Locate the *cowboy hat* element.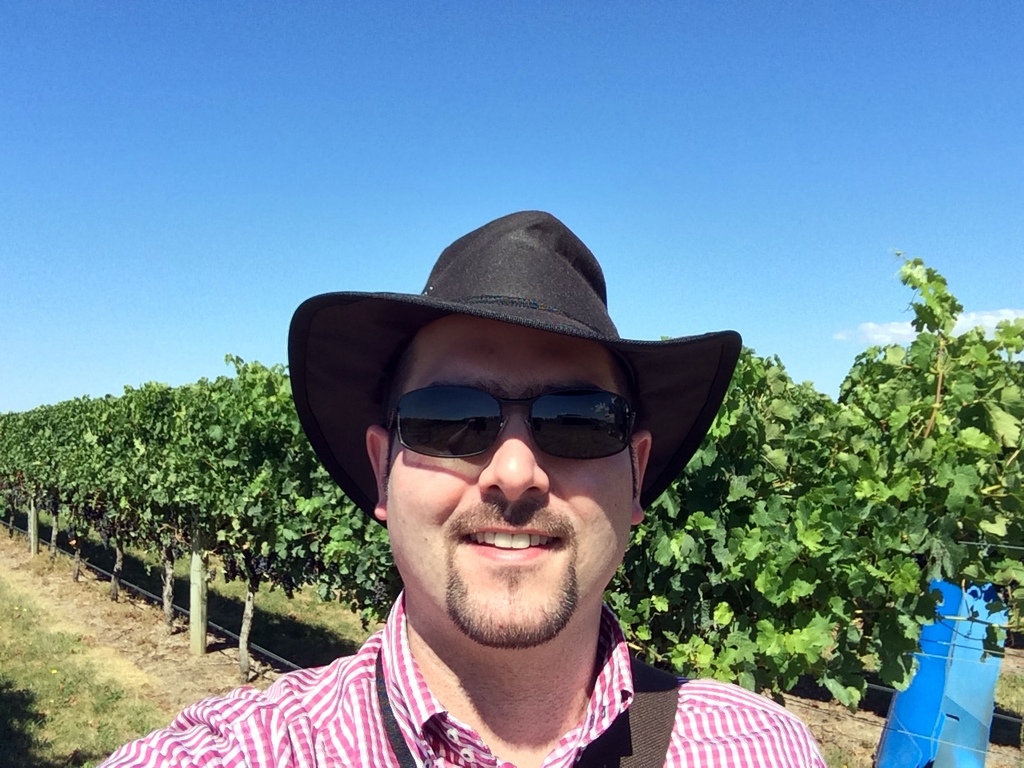
Element bbox: crop(290, 220, 746, 511).
